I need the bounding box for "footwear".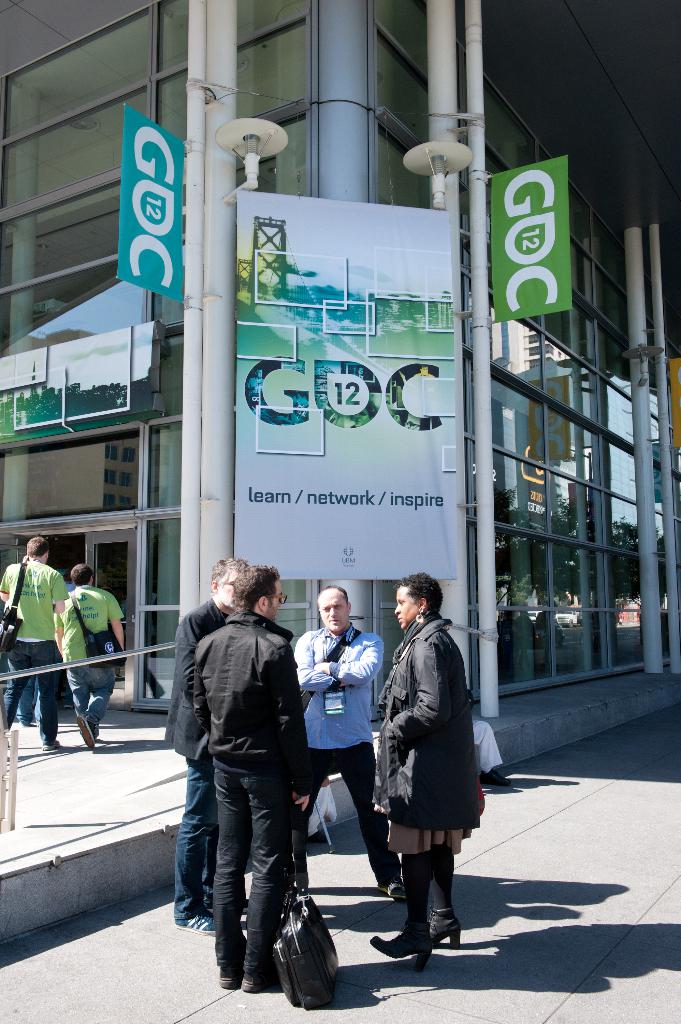
Here it is: 241,970,283,991.
